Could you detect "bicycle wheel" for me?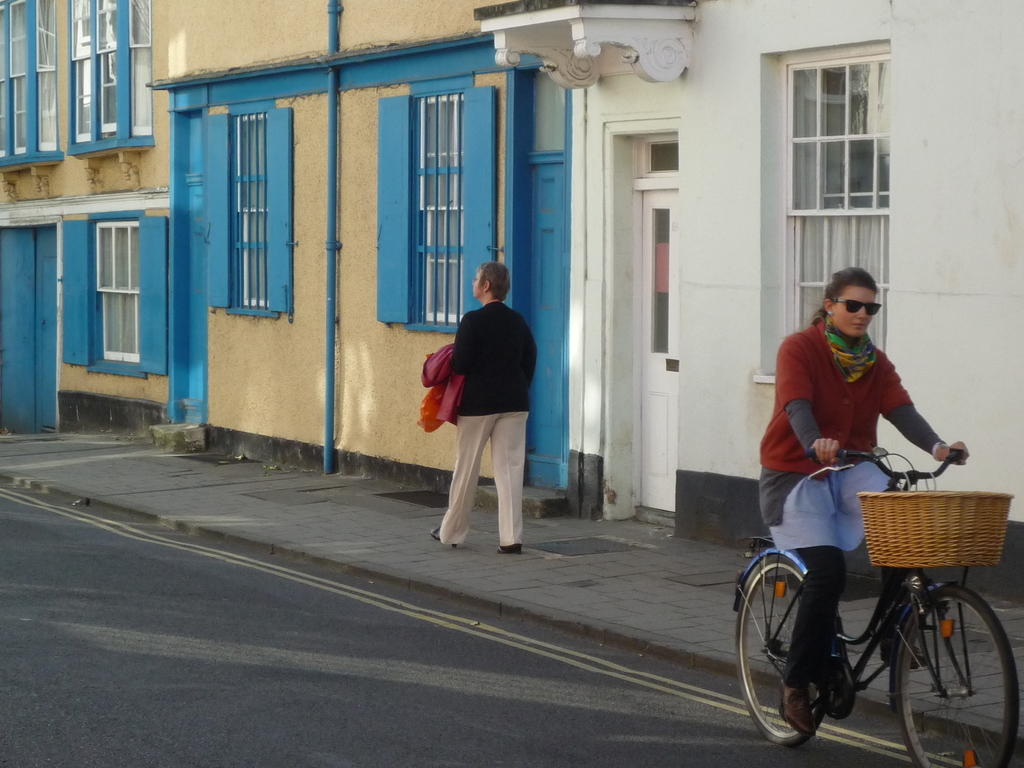
Detection result: 887, 588, 1021, 767.
